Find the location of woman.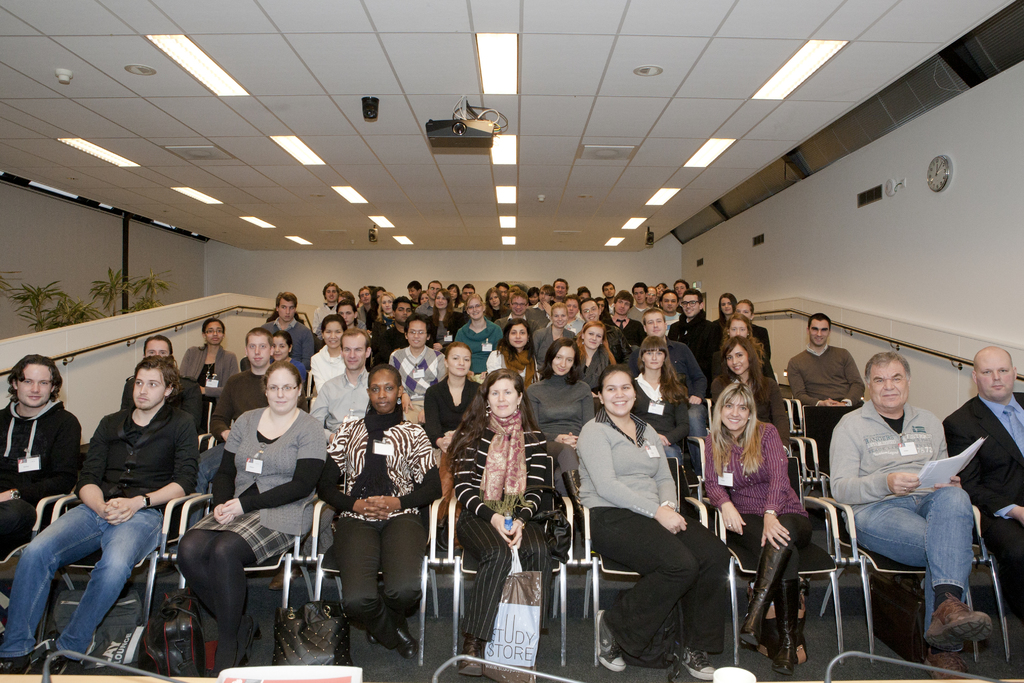
Location: 271:332:317:409.
